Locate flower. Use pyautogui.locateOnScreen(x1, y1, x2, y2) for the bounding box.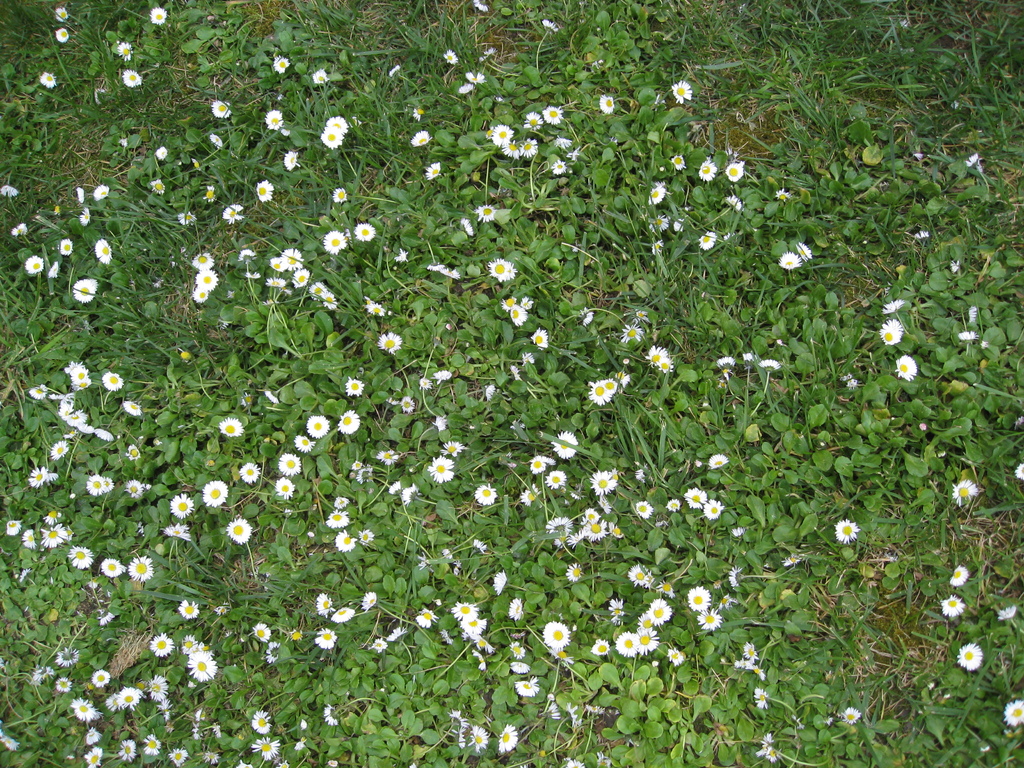
pyautogui.locateOnScreen(361, 593, 380, 617).
